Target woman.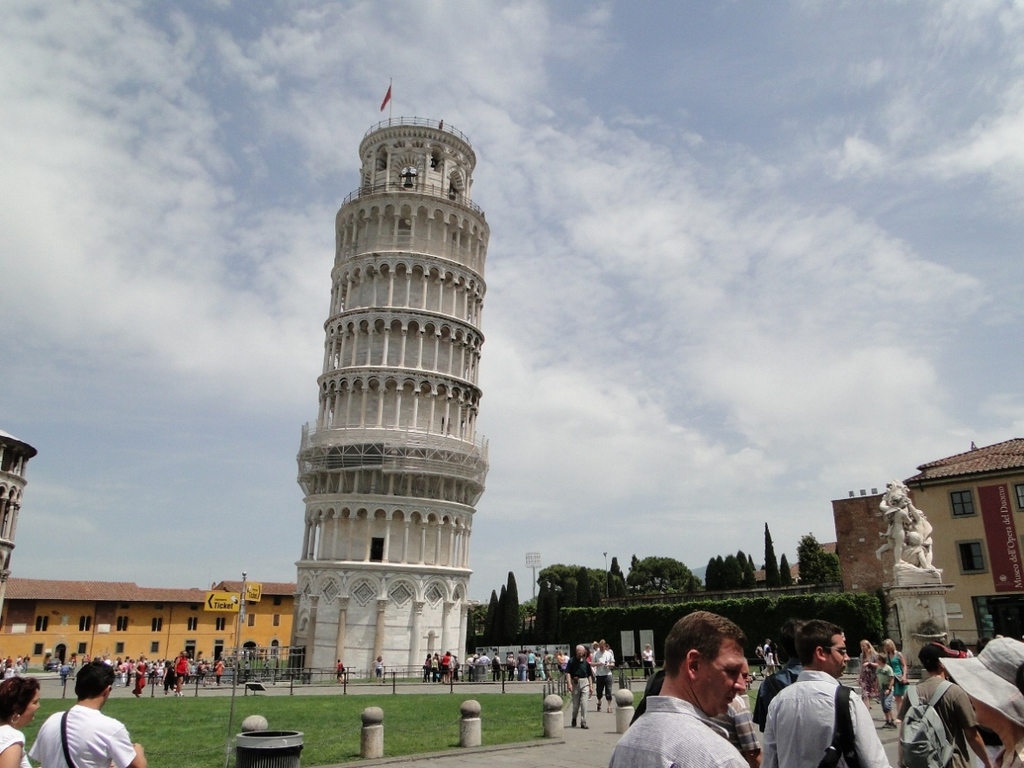
Target region: l=856, t=638, r=881, b=712.
